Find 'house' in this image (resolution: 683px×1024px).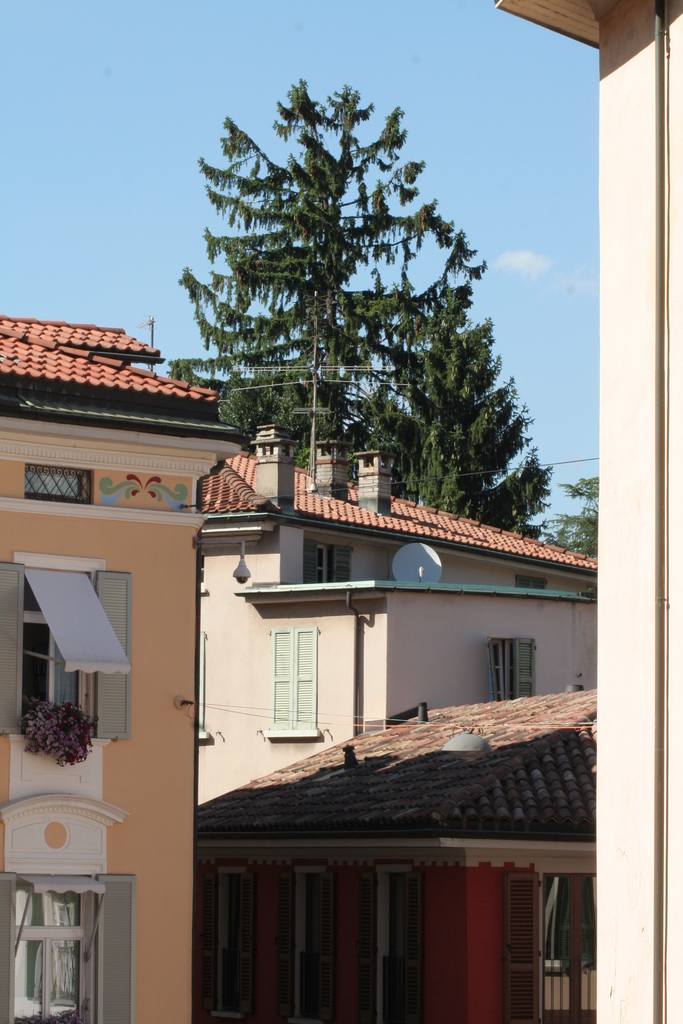
locate(0, 298, 596, 1023).
